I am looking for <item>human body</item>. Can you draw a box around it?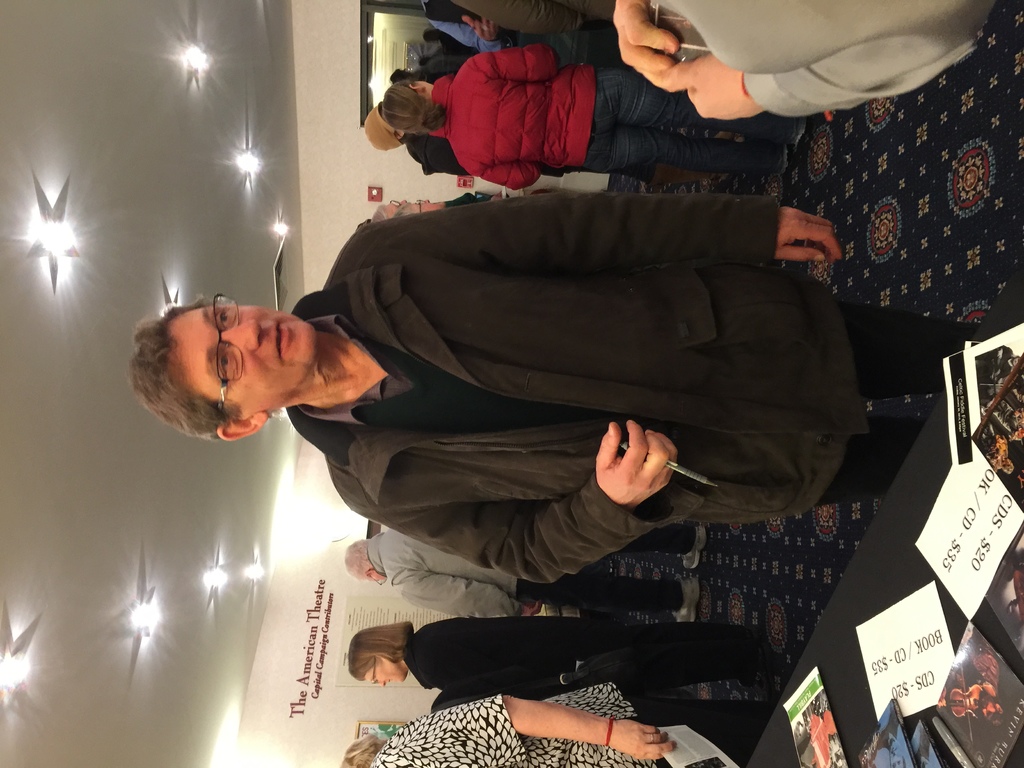
Sure, the bounding box is rect(593, 0, 1005, 124).
